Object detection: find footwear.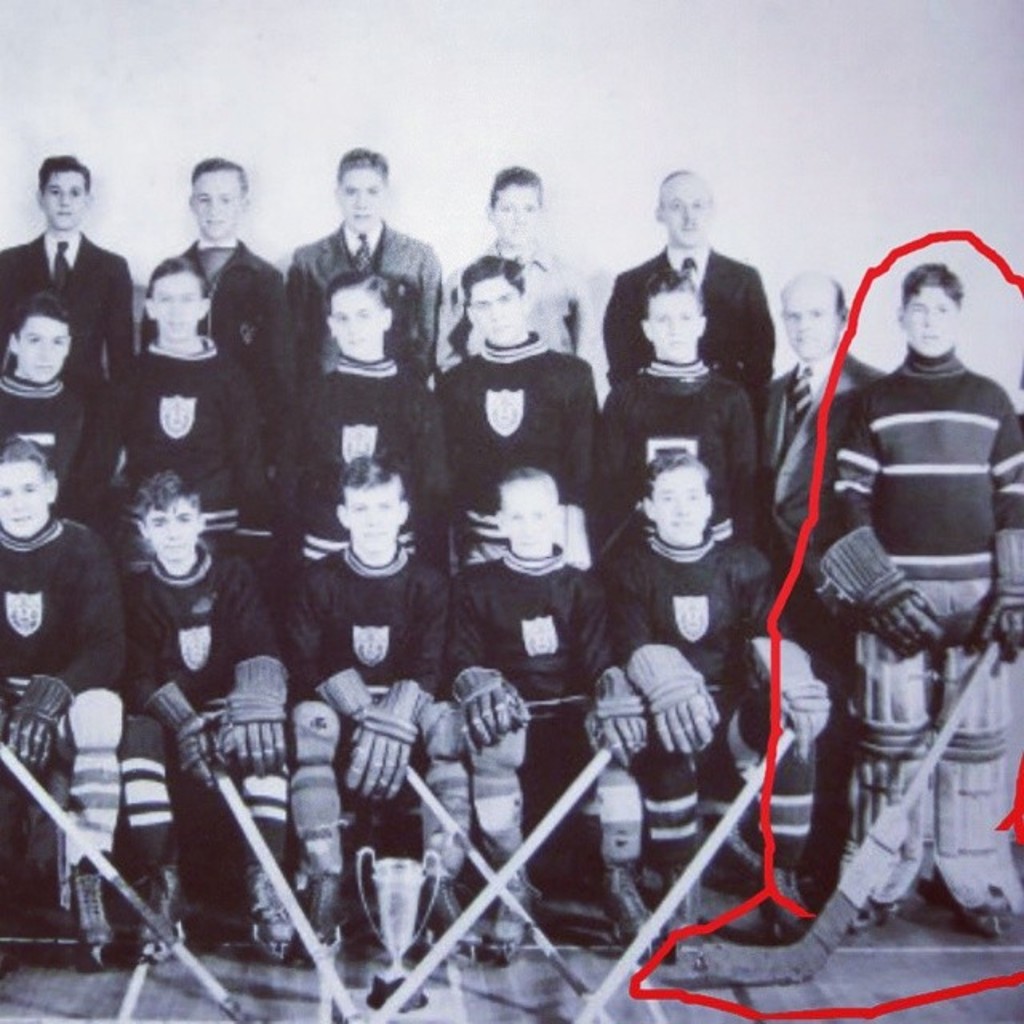
(left=254, top=872, right=294, bottom=941).
